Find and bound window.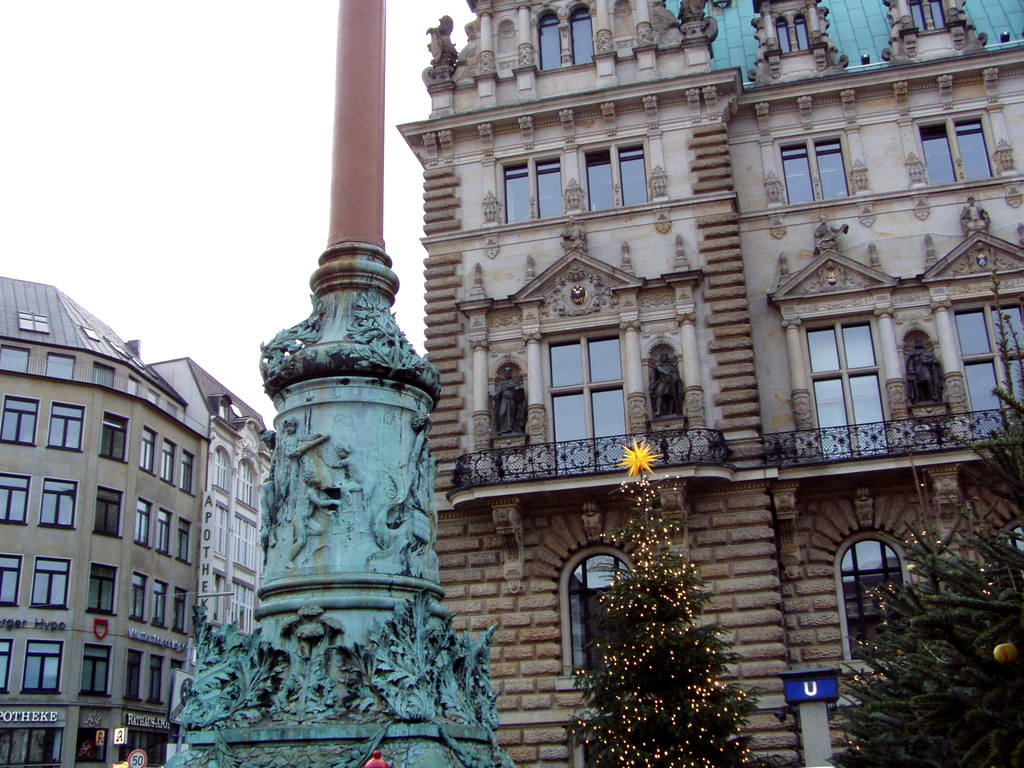
Bound: x1=34 y1=554 x2=72 y2=611.
